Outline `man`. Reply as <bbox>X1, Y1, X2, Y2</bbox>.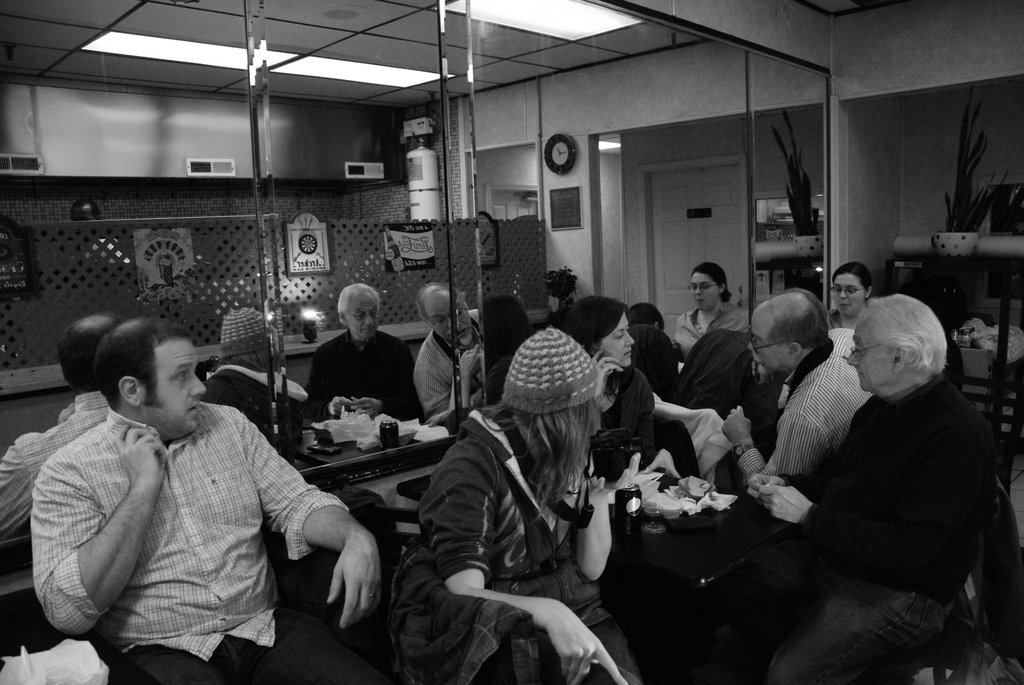
<bbox>764, 294, 995, 684</bbox>.
